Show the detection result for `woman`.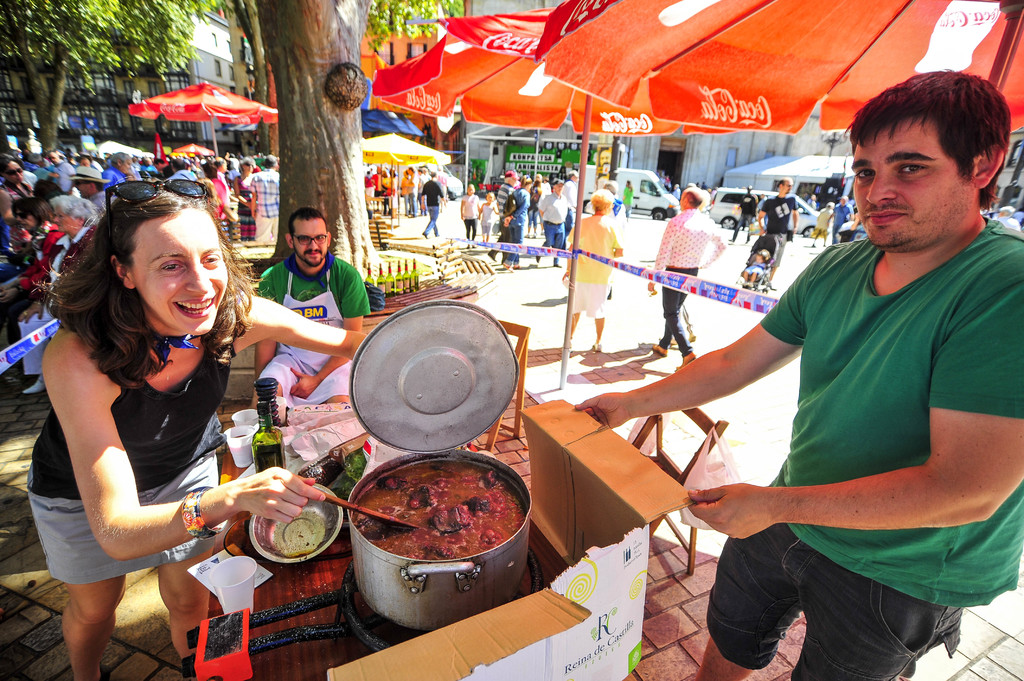
Rect(27, 179, 371, 680).
